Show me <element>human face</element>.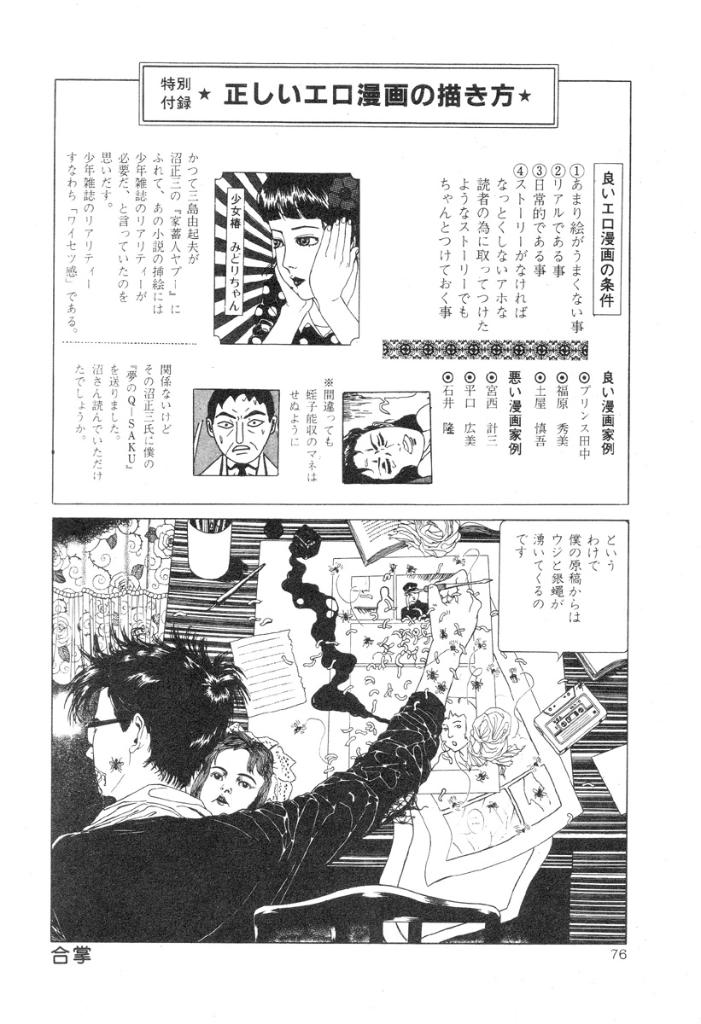
<element>human face</element> is here: <bbox>265, 208, 322, 303</bbox>.
